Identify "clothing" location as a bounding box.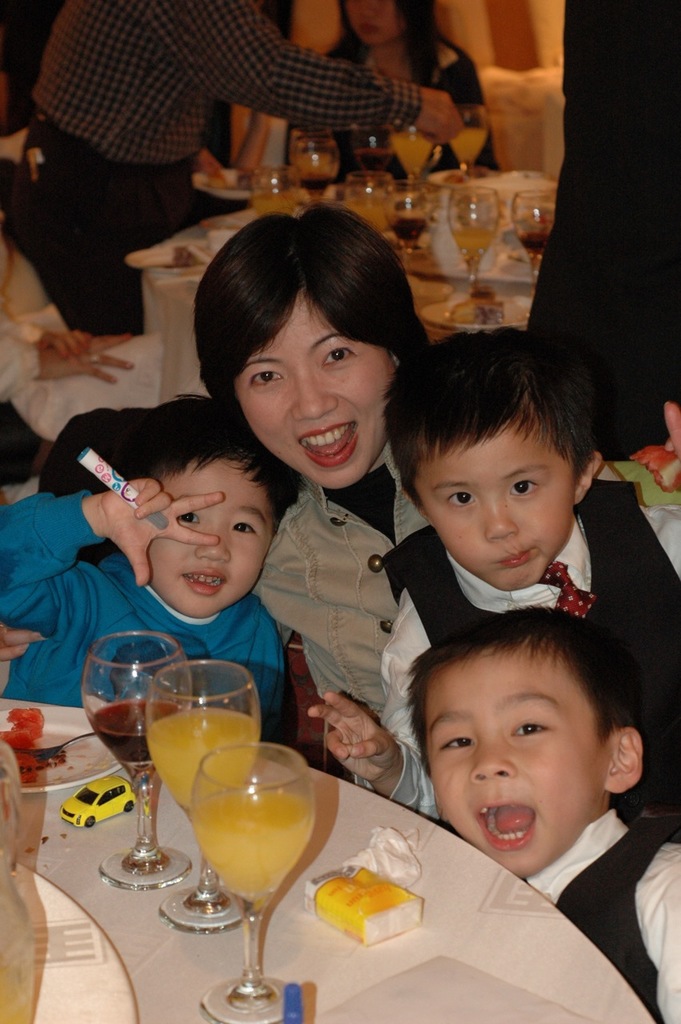
<bbox>0, 485, 285, 746</bbox>.
